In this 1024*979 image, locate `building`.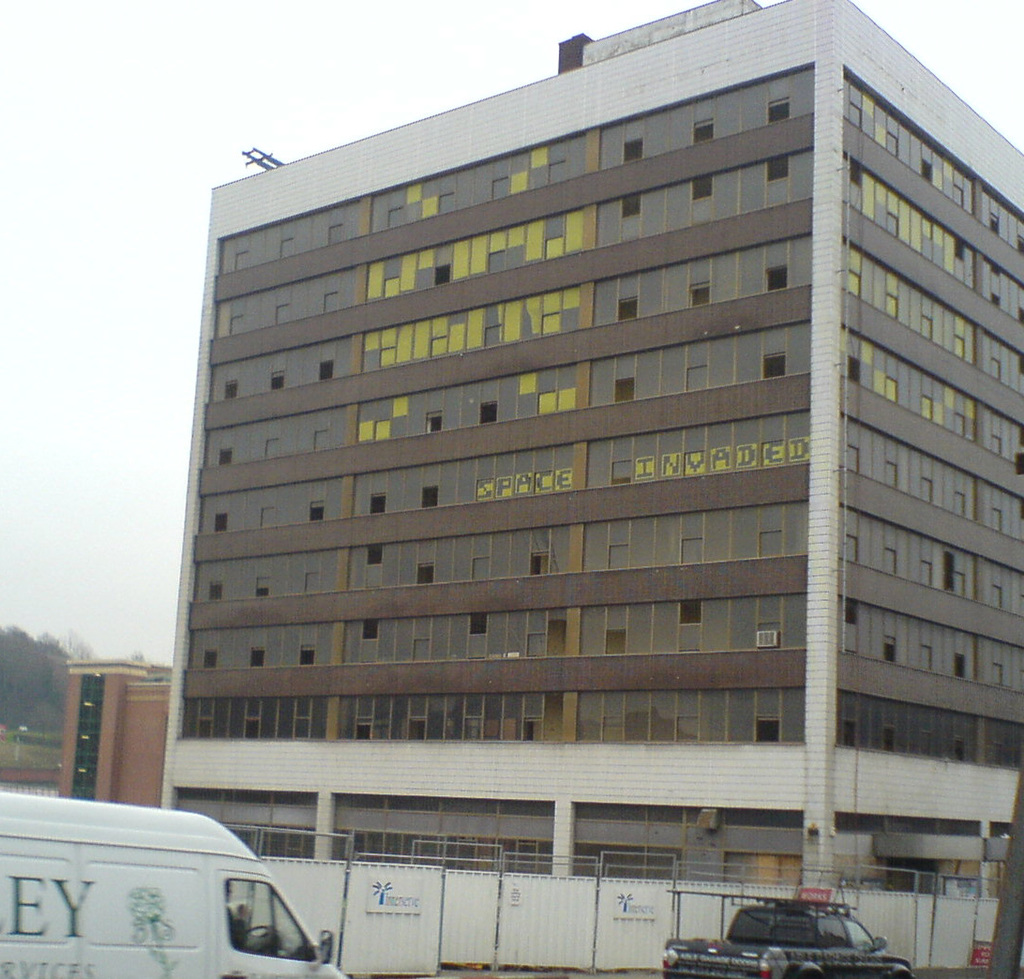
Bounding box: {"left": 158, "top": 0, "right": 1023, "bottom": 972}.
